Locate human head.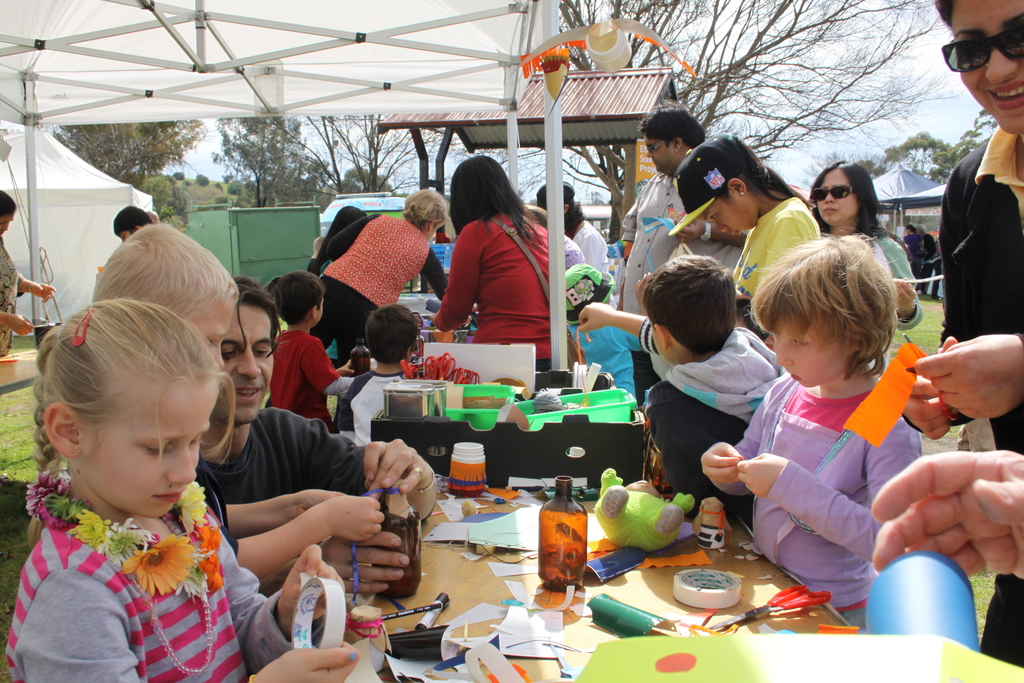
Bounding box: rect(90, 218, 240, 364).
